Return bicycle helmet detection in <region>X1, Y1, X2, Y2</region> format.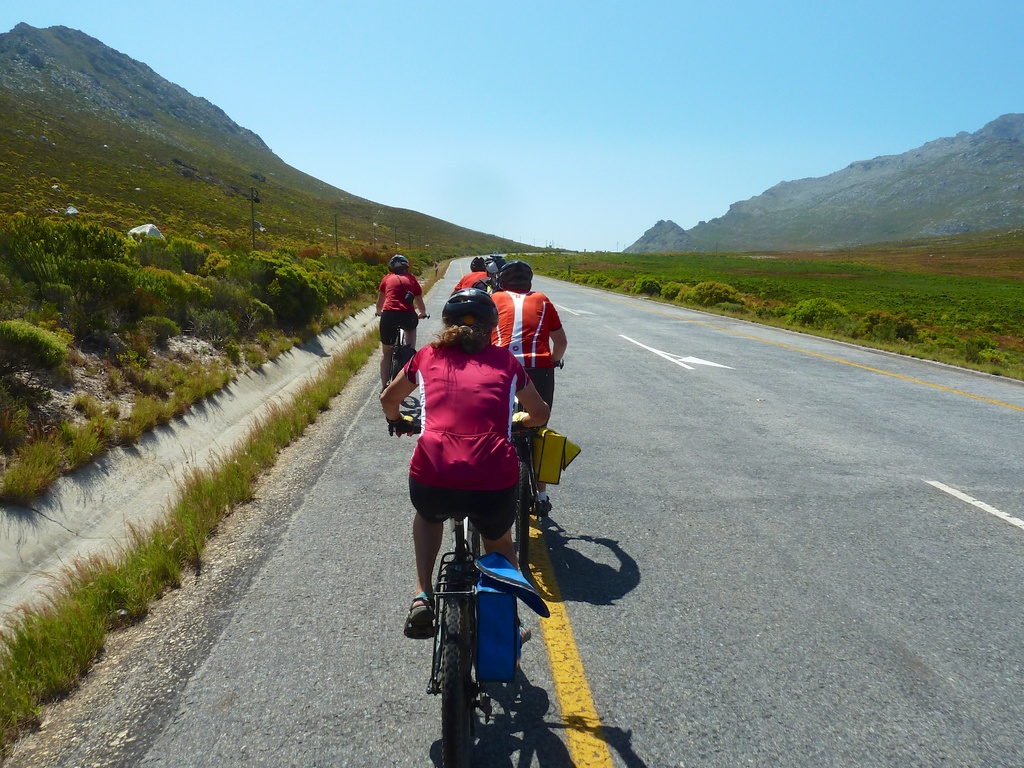
<region>505, 255, 534, 291</region>.
